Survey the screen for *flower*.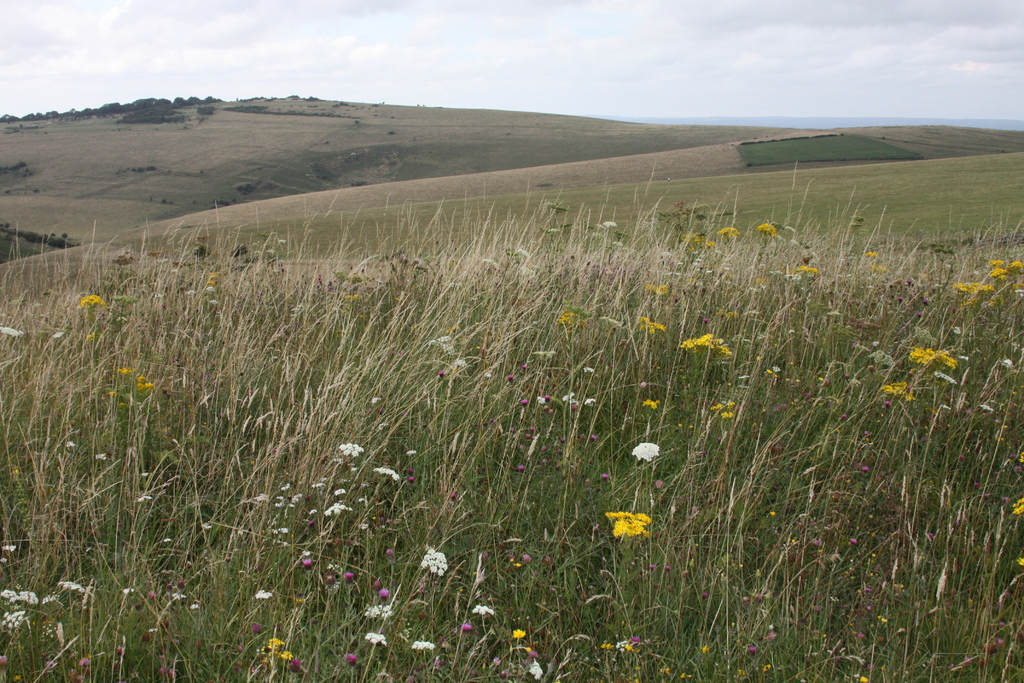
Survey found: [601,508,650,546].
